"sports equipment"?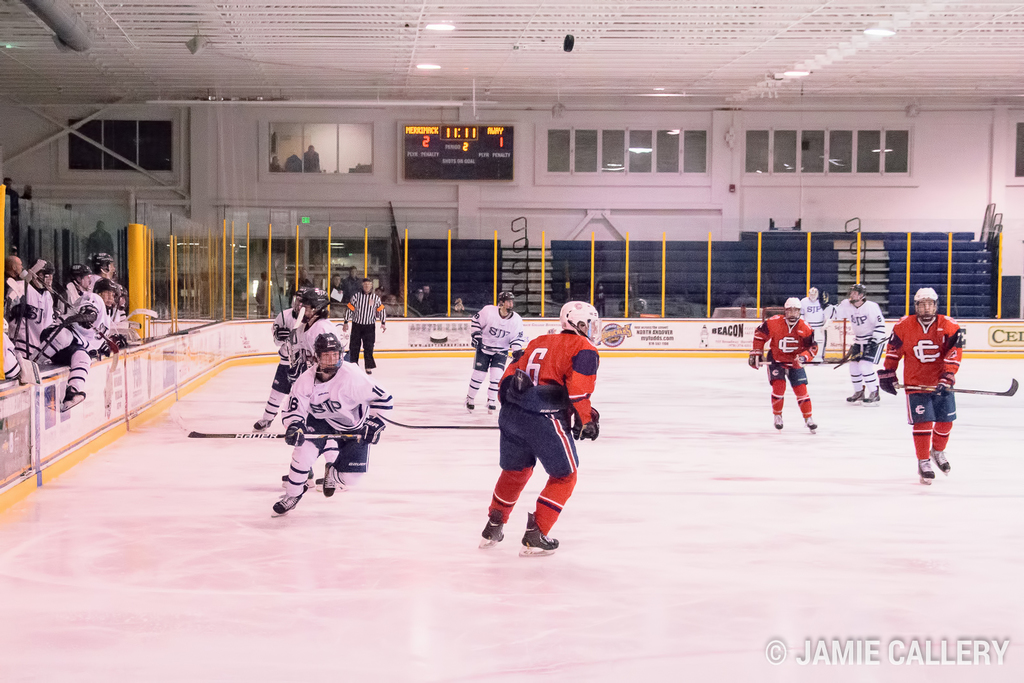
bbox=(790, 355, 806, 369)
